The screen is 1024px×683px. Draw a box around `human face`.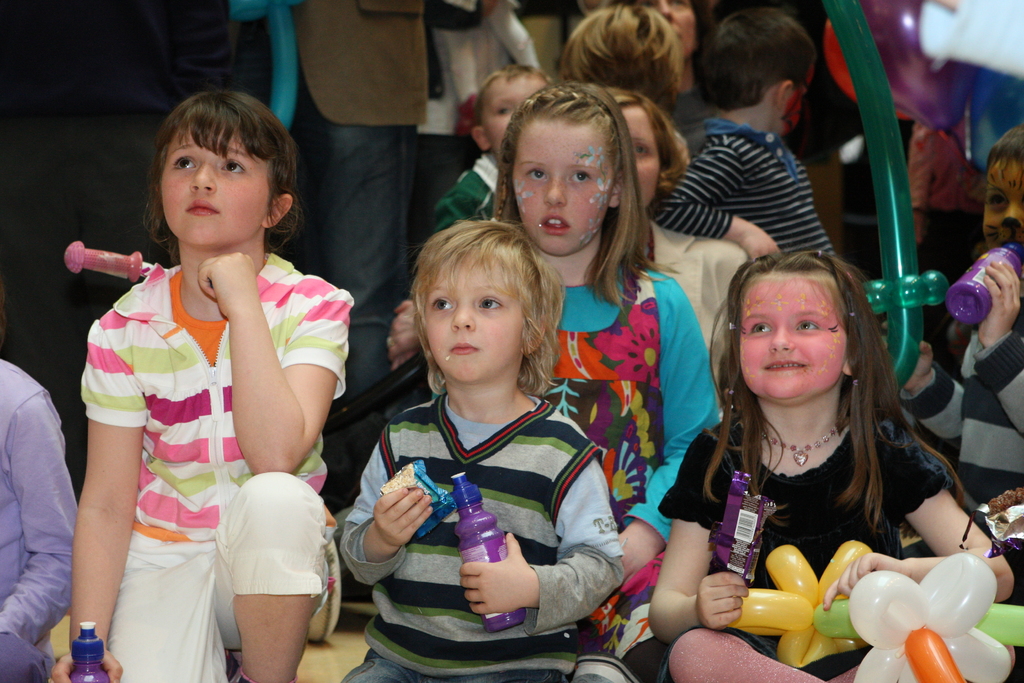
[left=425, top=262, right=525, bottom=383].
